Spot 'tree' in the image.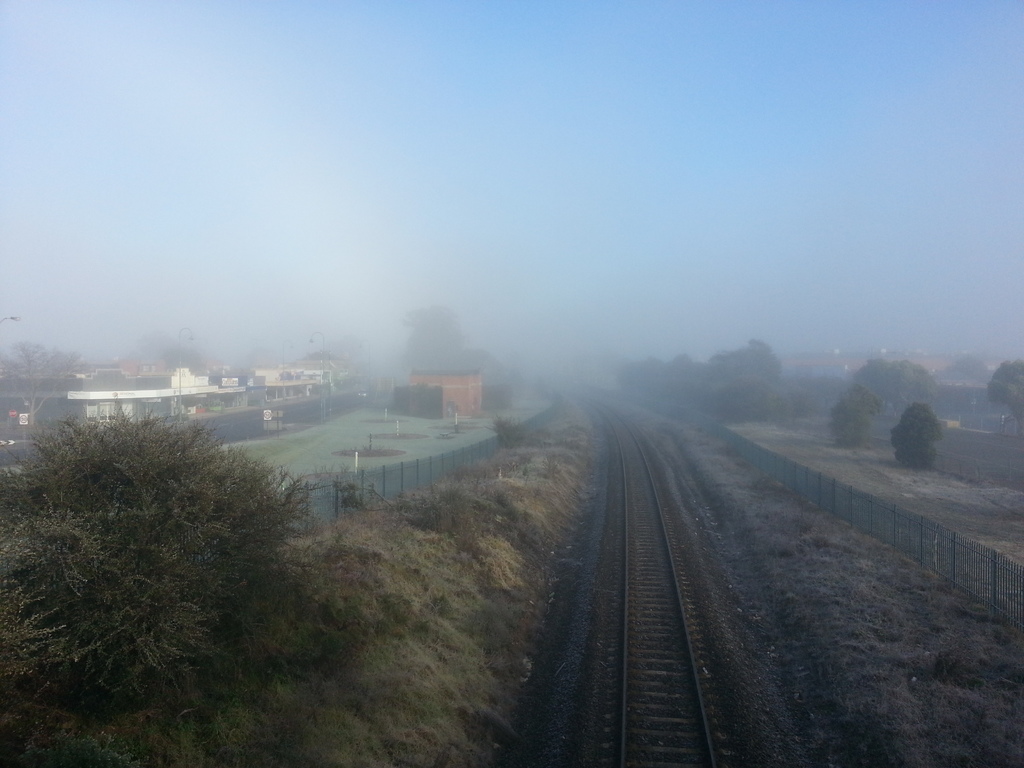
'tree' found at {"x1": 0, "y1": 342, "x2": 88, "y2": 400}.
